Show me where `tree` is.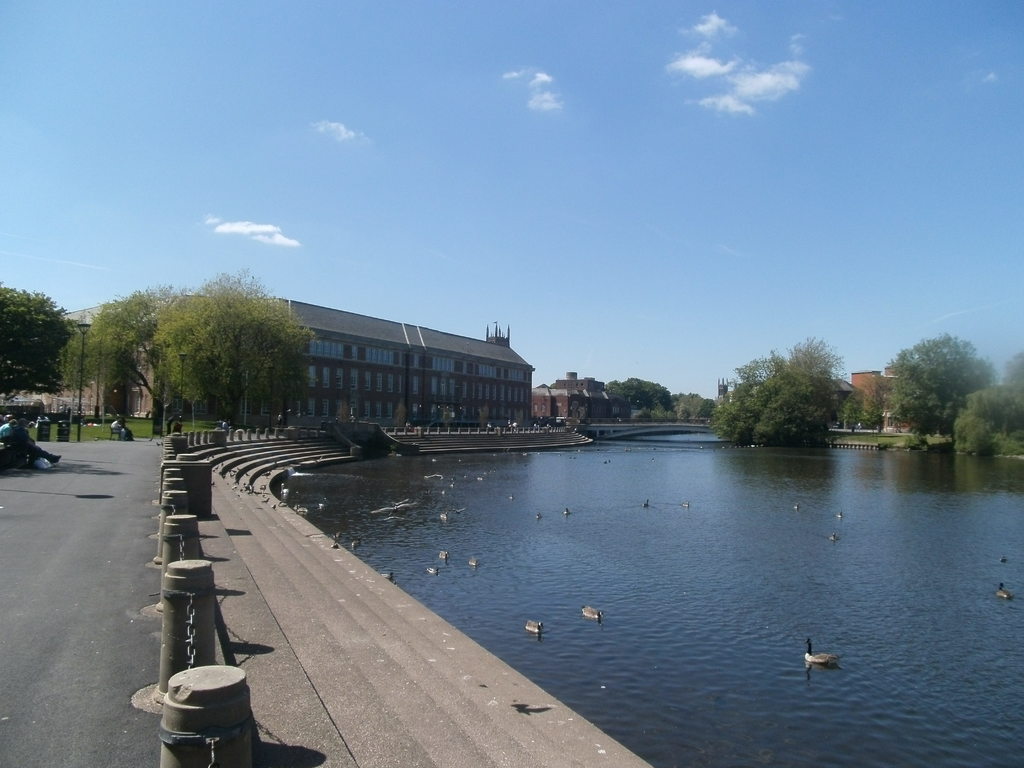
`tree` is at (left=991, top=347, right=1023, bottom=424).
